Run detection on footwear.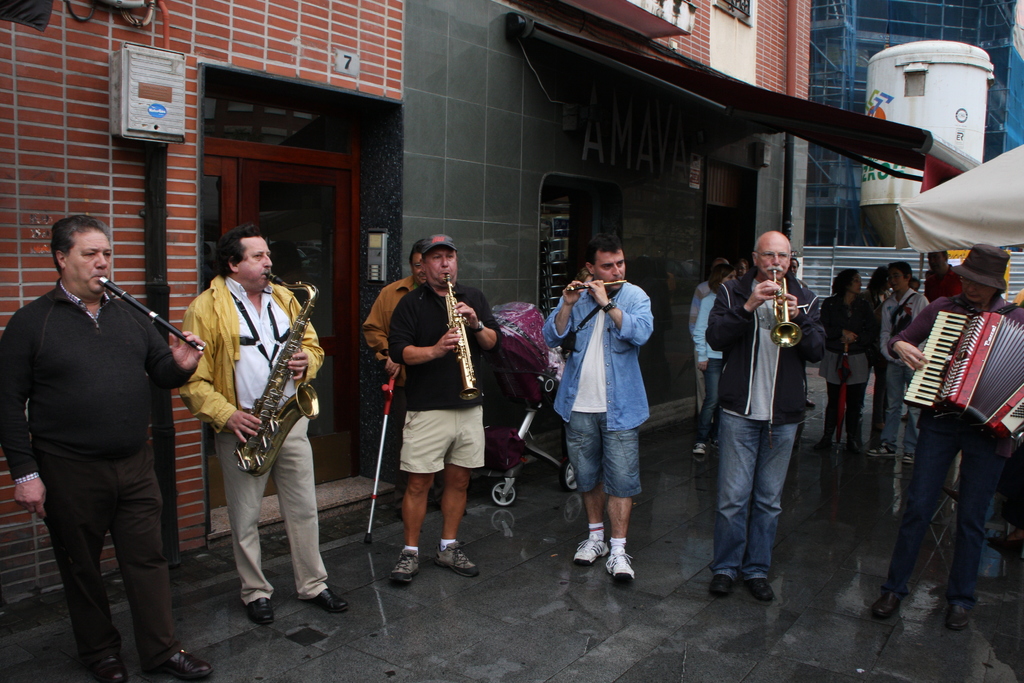
Result: crop(867, 591, 900, 620).
